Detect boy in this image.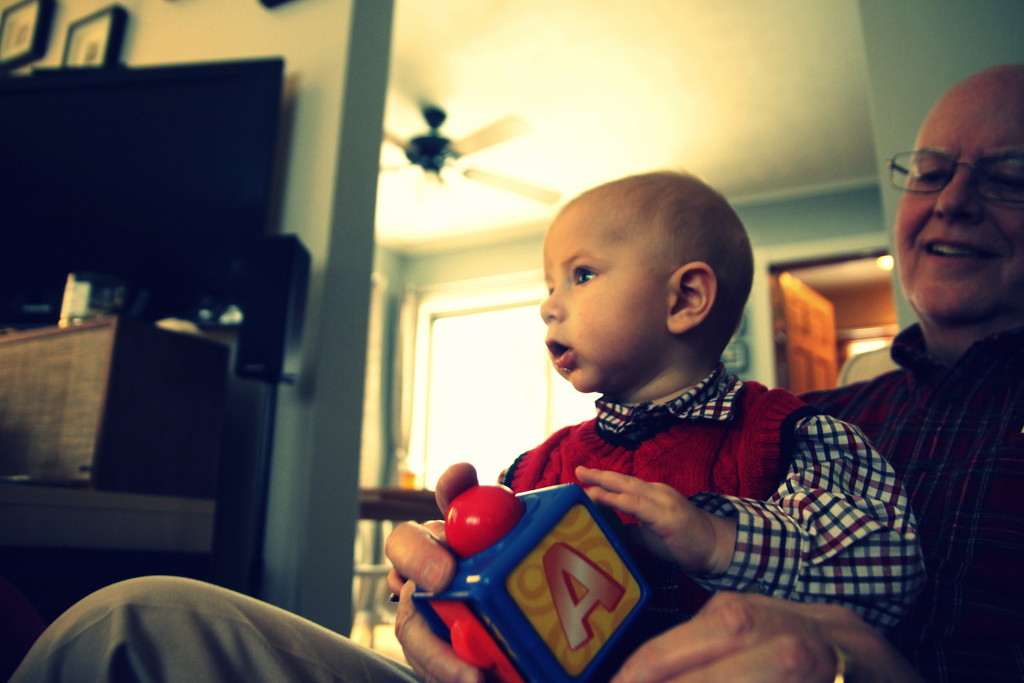
Detection: (left=384, top=169, right=927, bottom=630).
